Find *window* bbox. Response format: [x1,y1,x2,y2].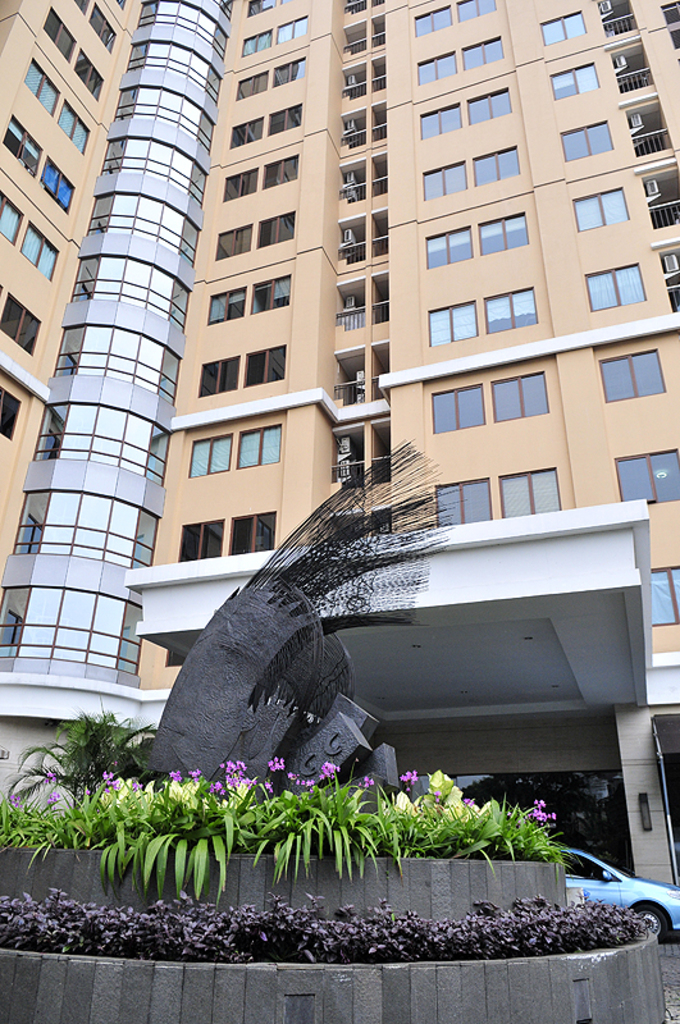
[420,383,482,434].
